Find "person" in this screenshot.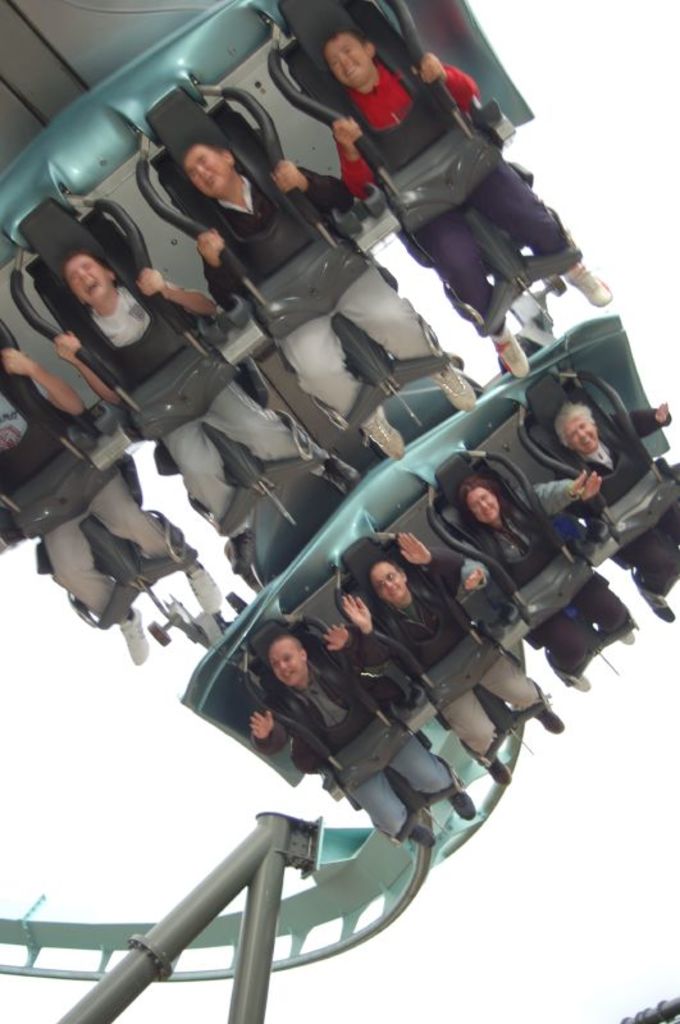
The bounding box for "person" is {"x1": 0, "y1": 340, "x2": 222, "y2": 658}.
